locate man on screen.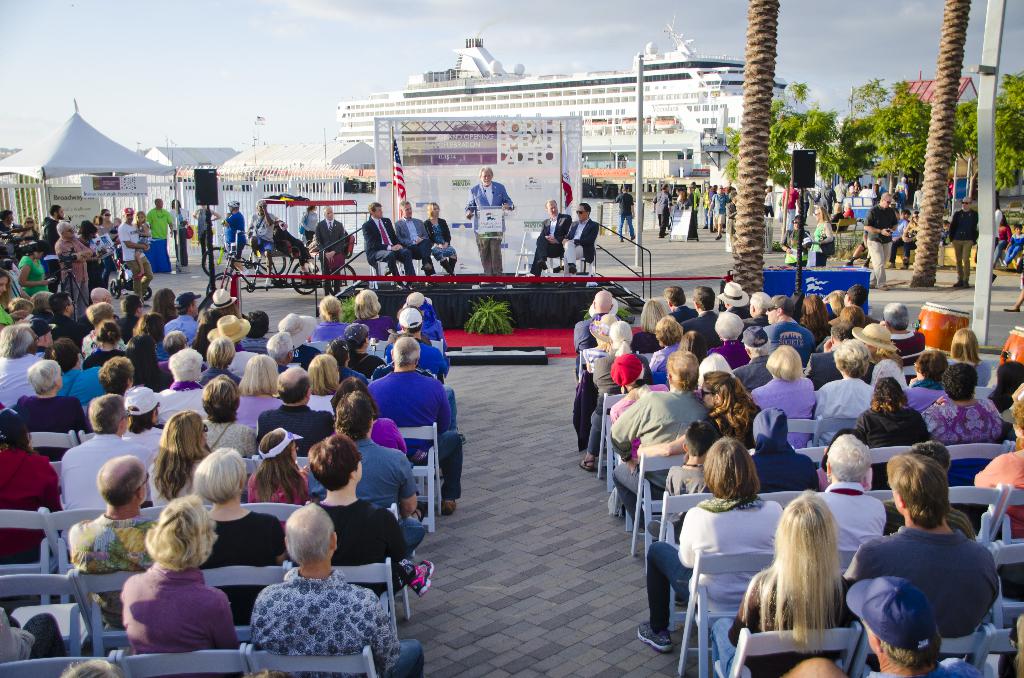
On screen at l=897, t=175, r=911, b=209.
